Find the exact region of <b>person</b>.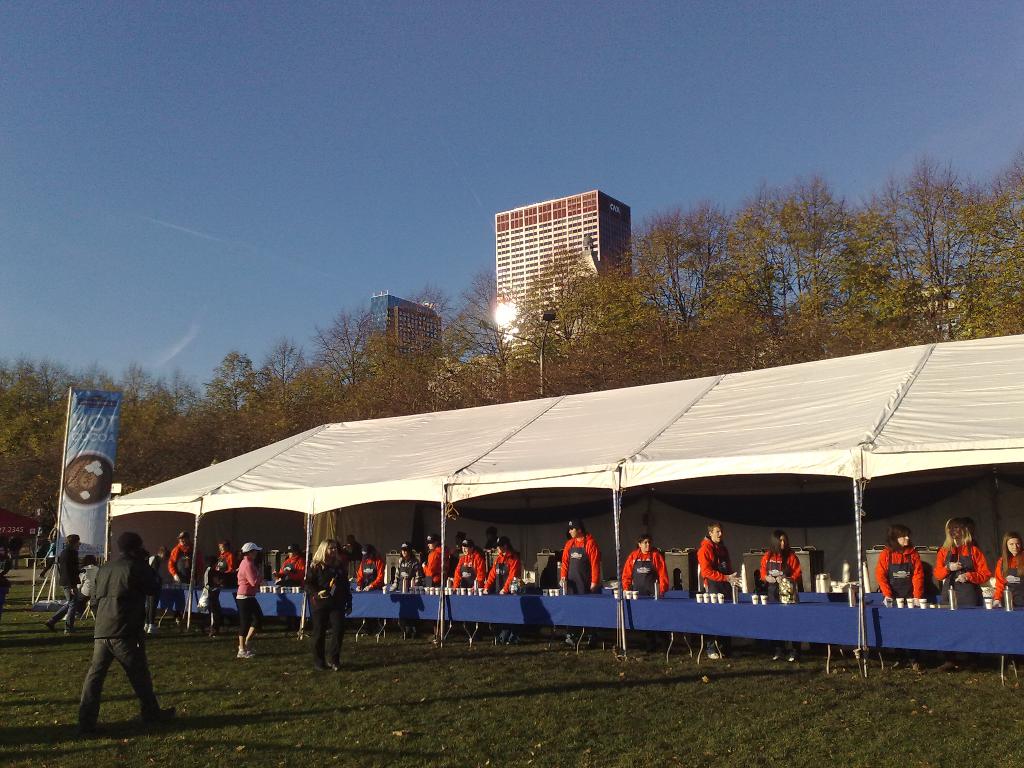
Exact region: pyautogui.locateOnScreen(558, 520, 600, 651).
